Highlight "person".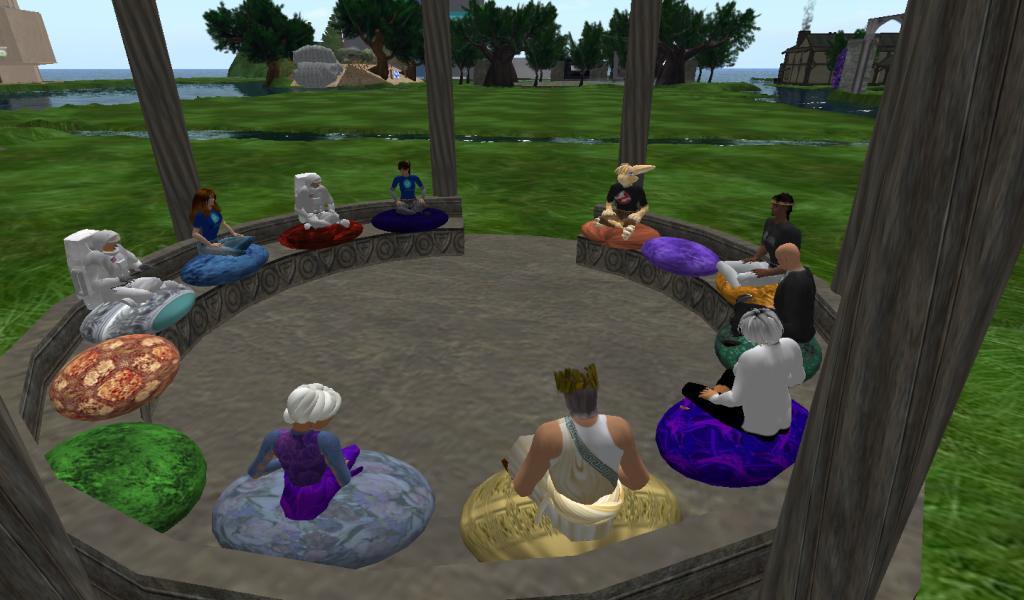
Highlighted region: x1=392, y1=162, x2=425, y2=217.
